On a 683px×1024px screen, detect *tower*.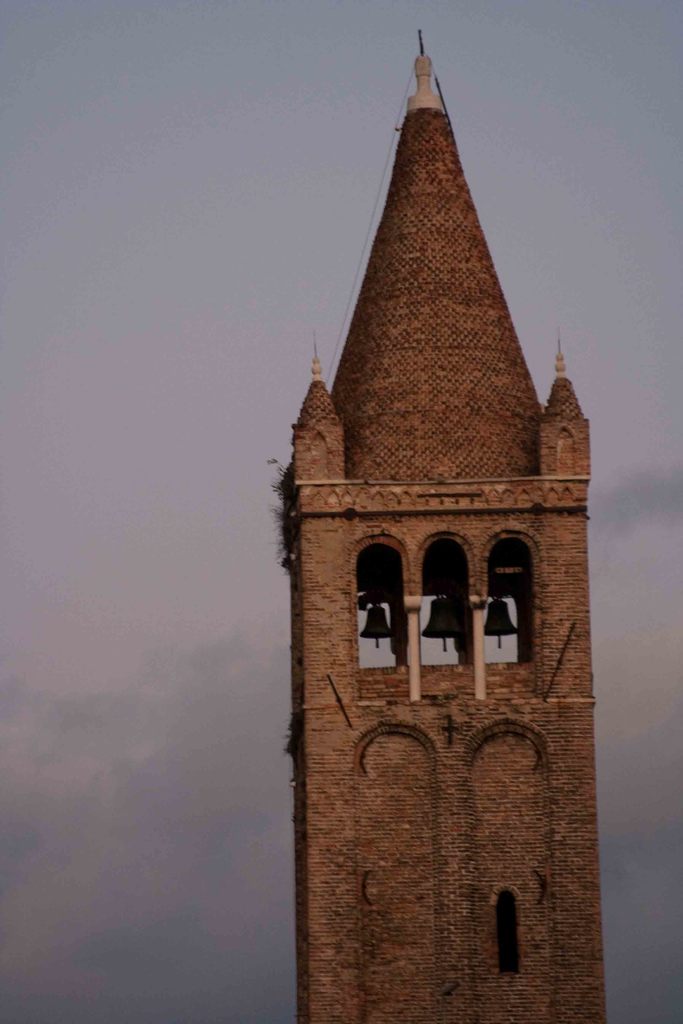
<box>256,68,652,1005</box>.
